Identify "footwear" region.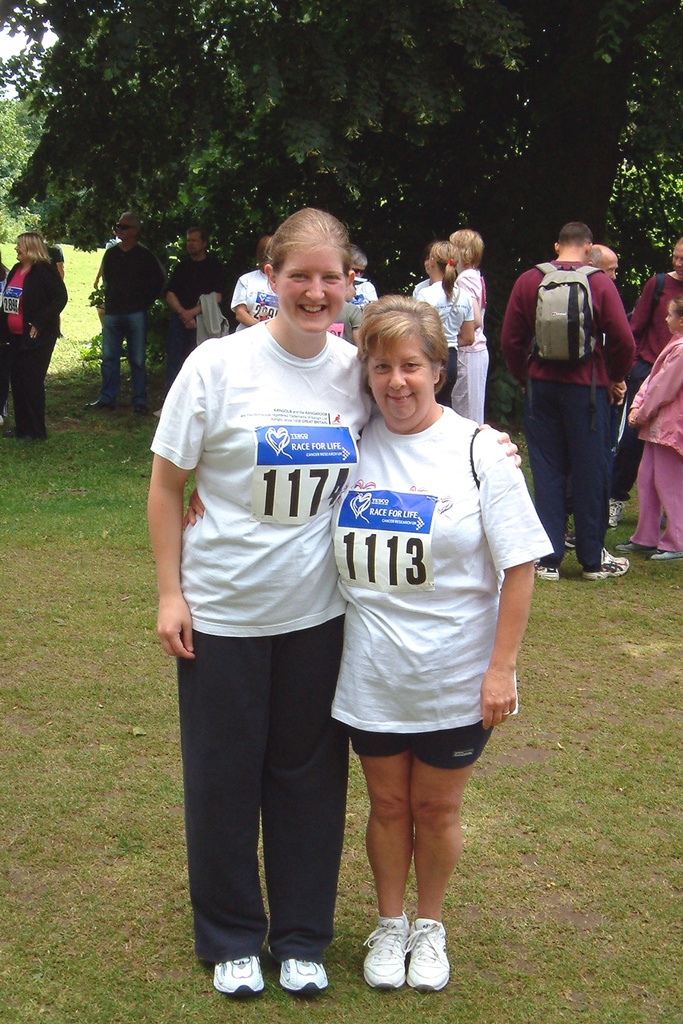
Region: [535,564,566,582].
